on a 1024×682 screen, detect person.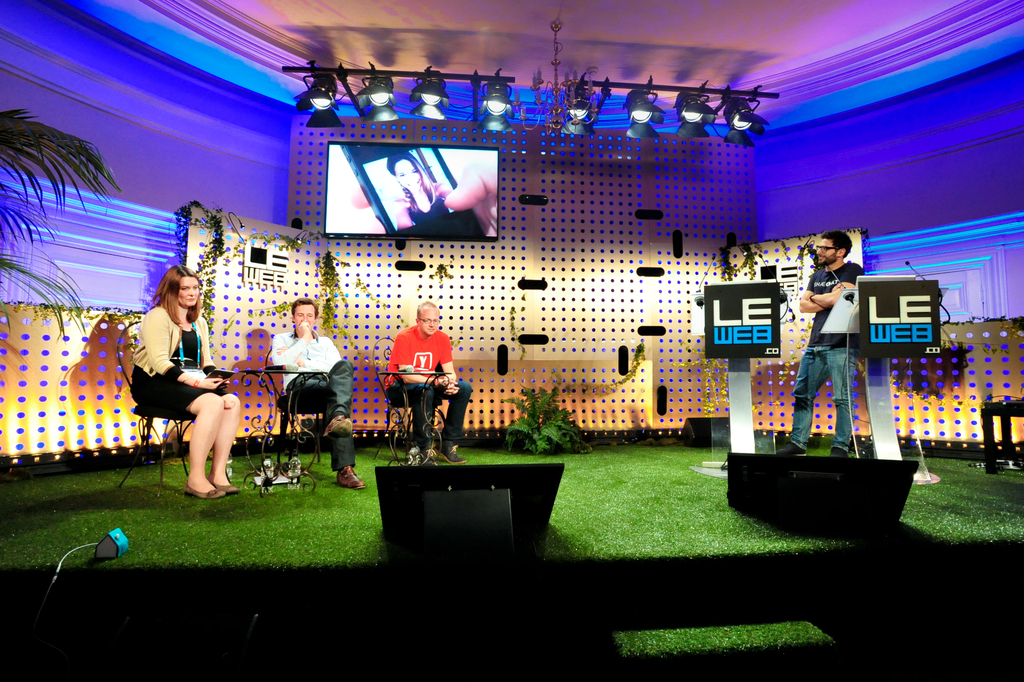
131, 261, 236, 501.
